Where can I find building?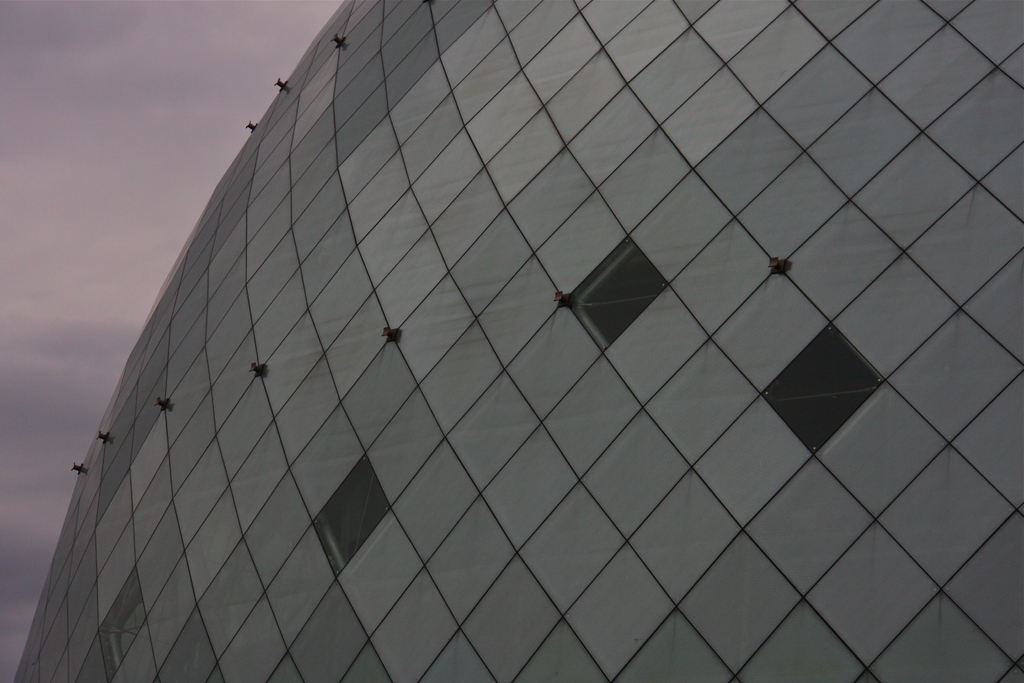
You can find it at {"left": 10, "top": 0, "right": 1023, "bottom": 682}.
